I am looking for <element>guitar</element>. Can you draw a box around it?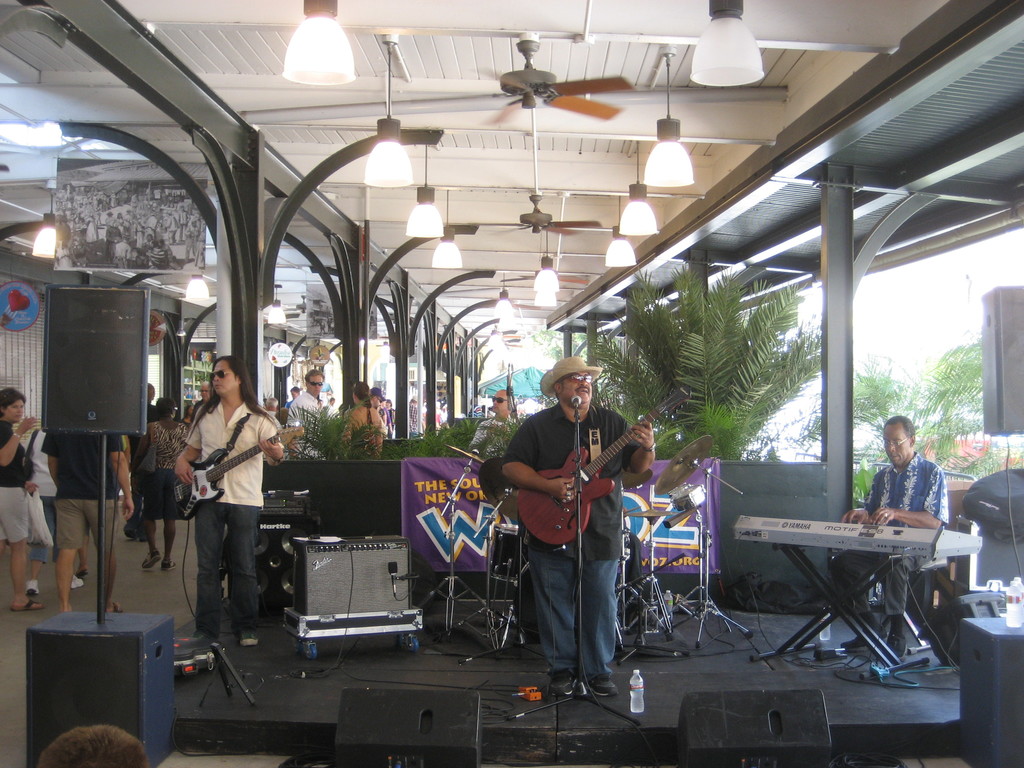
Sure, the bounding box is locate(161, 422, 304, 520).
